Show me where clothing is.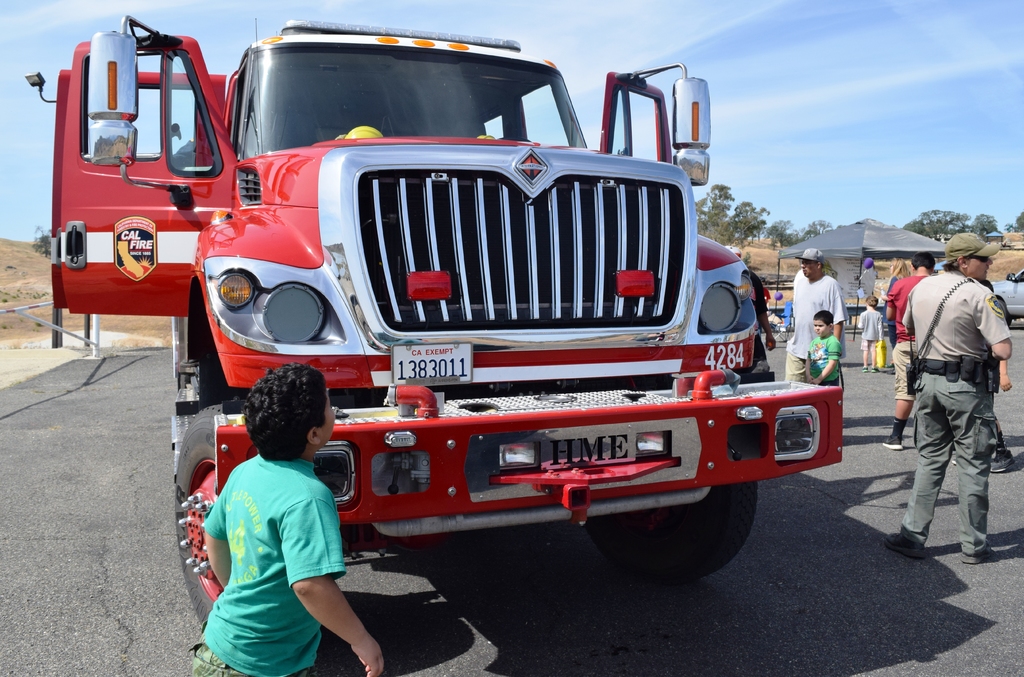
clothing is at bbox=(858, 308, 883, 350).
